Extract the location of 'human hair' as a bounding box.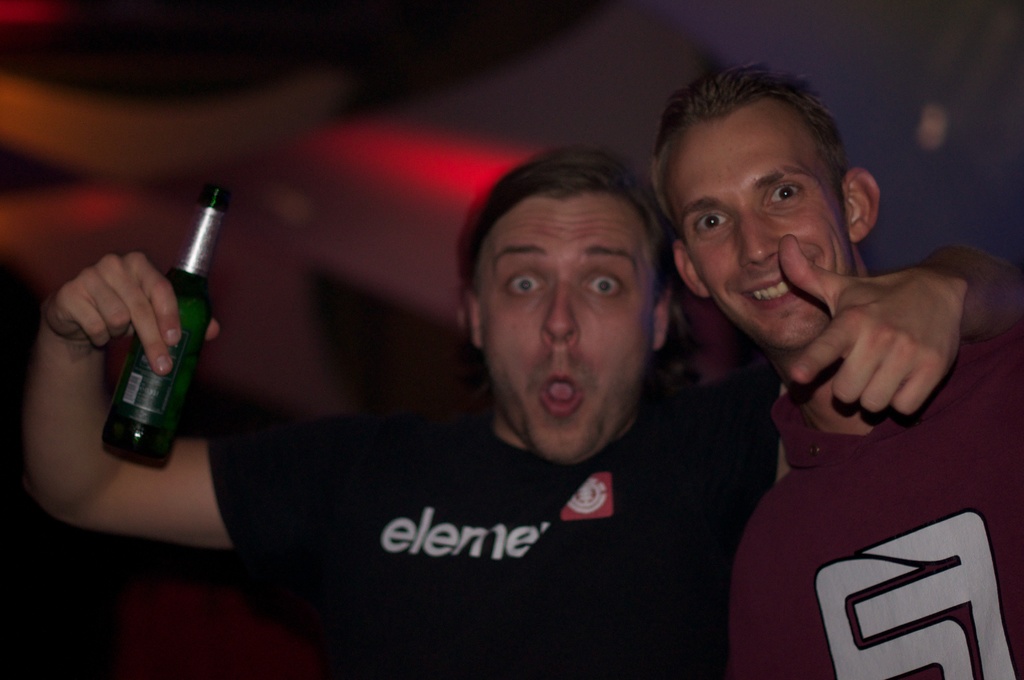
Rect(455, 148, 676, 296).
